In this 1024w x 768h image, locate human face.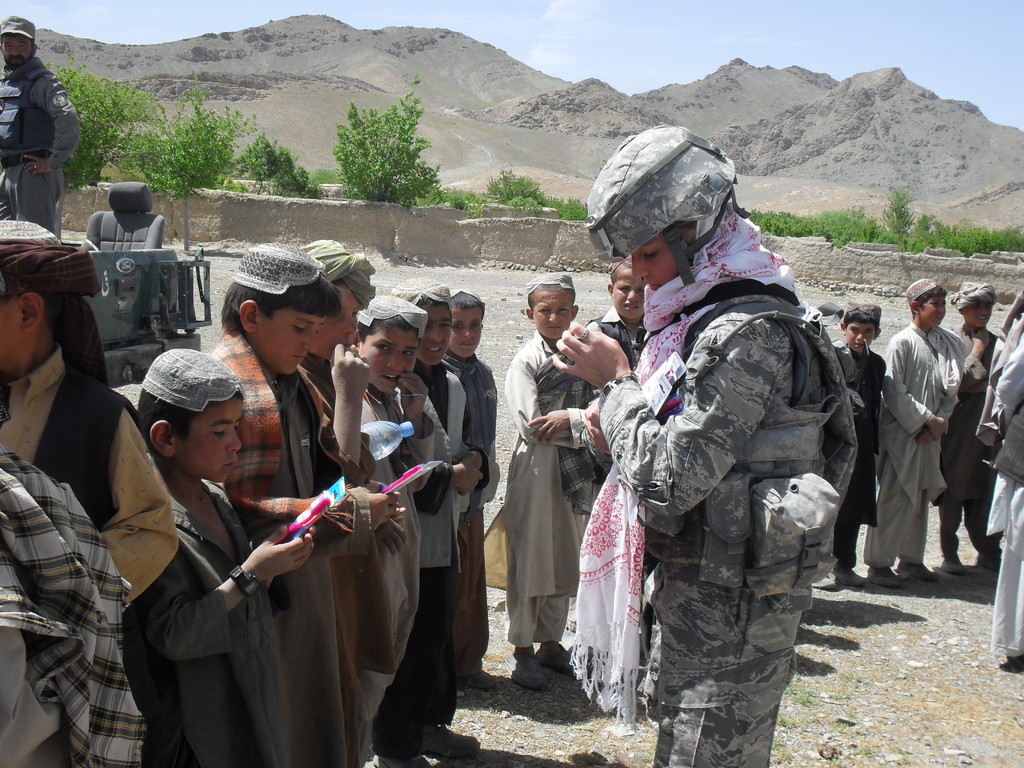
Bounding box: box=[927, 296, 942, 320].
